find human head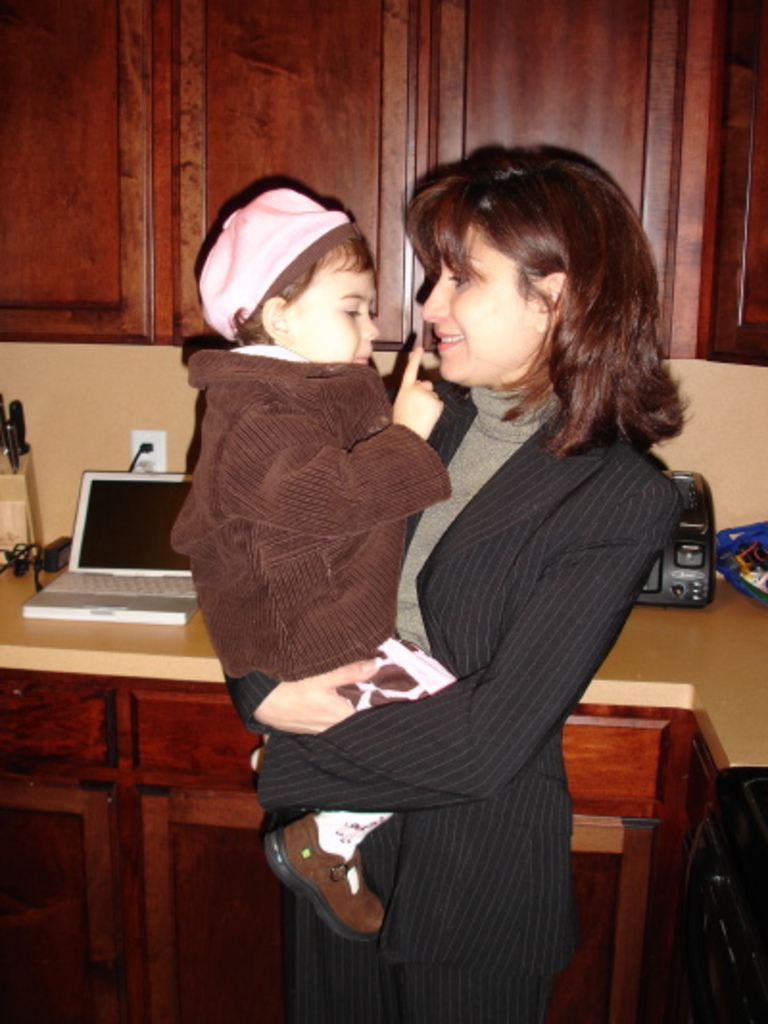
x1=407 y1=150 x2=649 y2=392
